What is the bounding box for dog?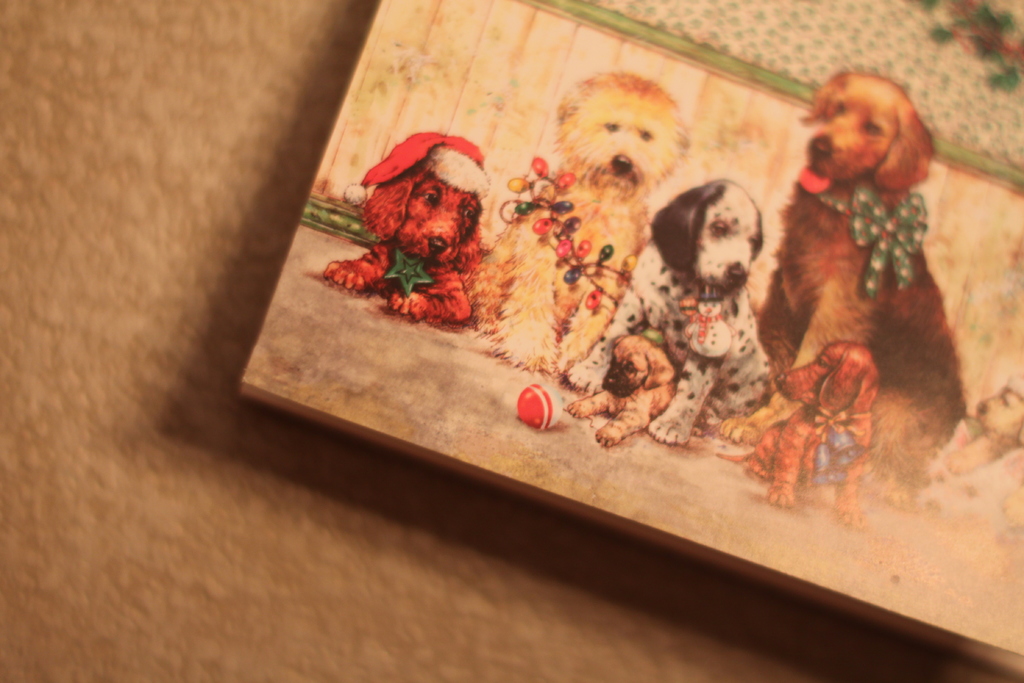
<bbox>324, 126, 485, 357</bbox>.
